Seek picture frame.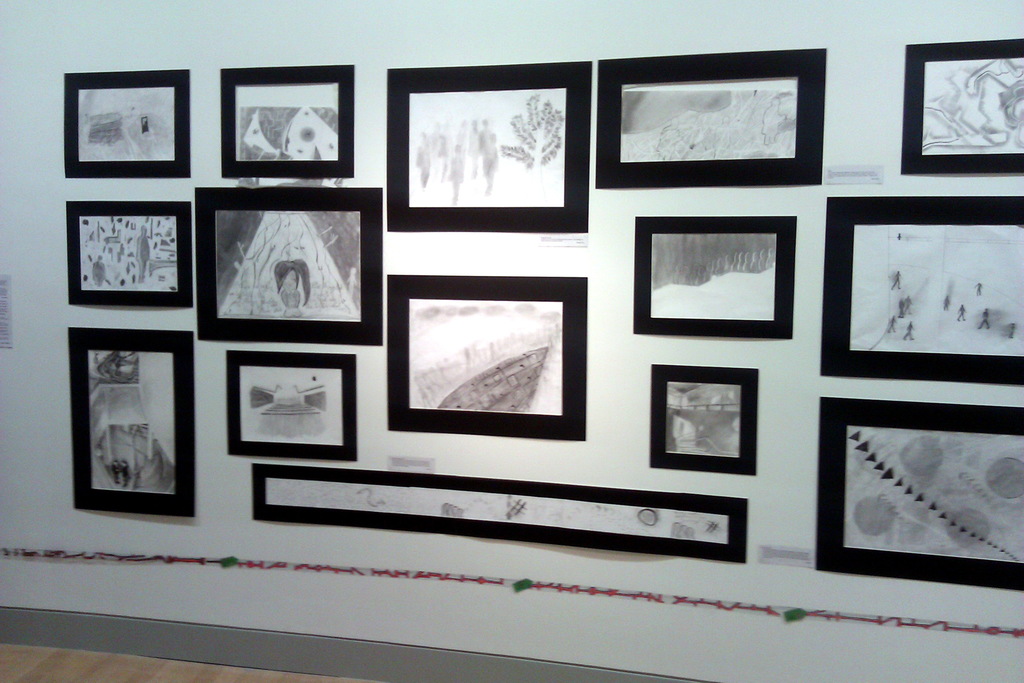
{"left": 634, "top": 219, "right": 795, "bottom": 342}.
